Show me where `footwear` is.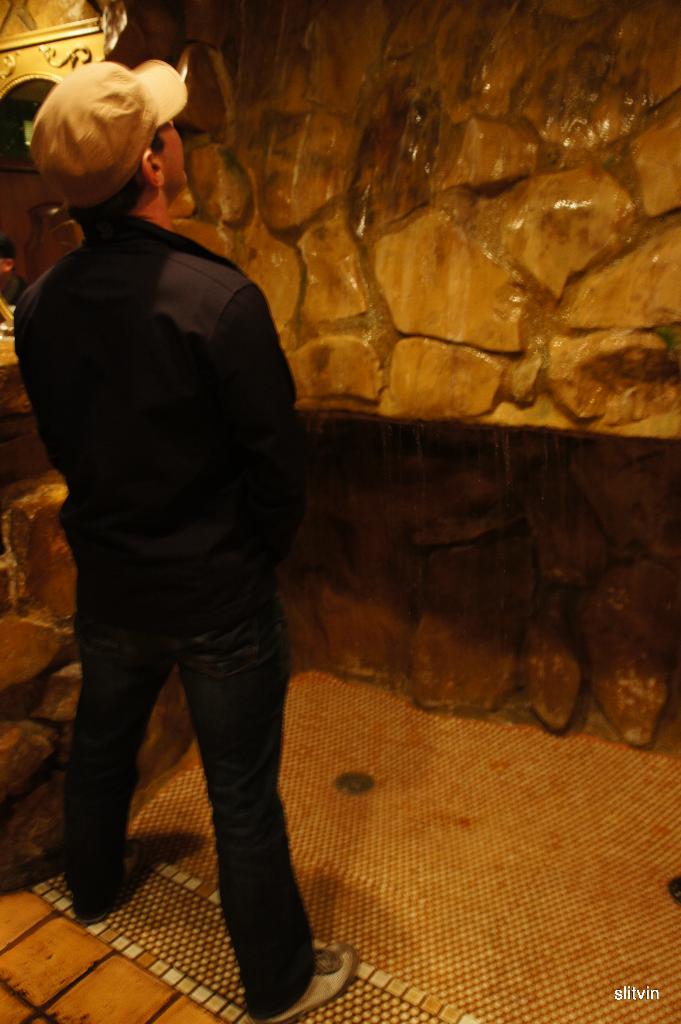
`footwear` is at bbox=[70, 855, 141, 929].
